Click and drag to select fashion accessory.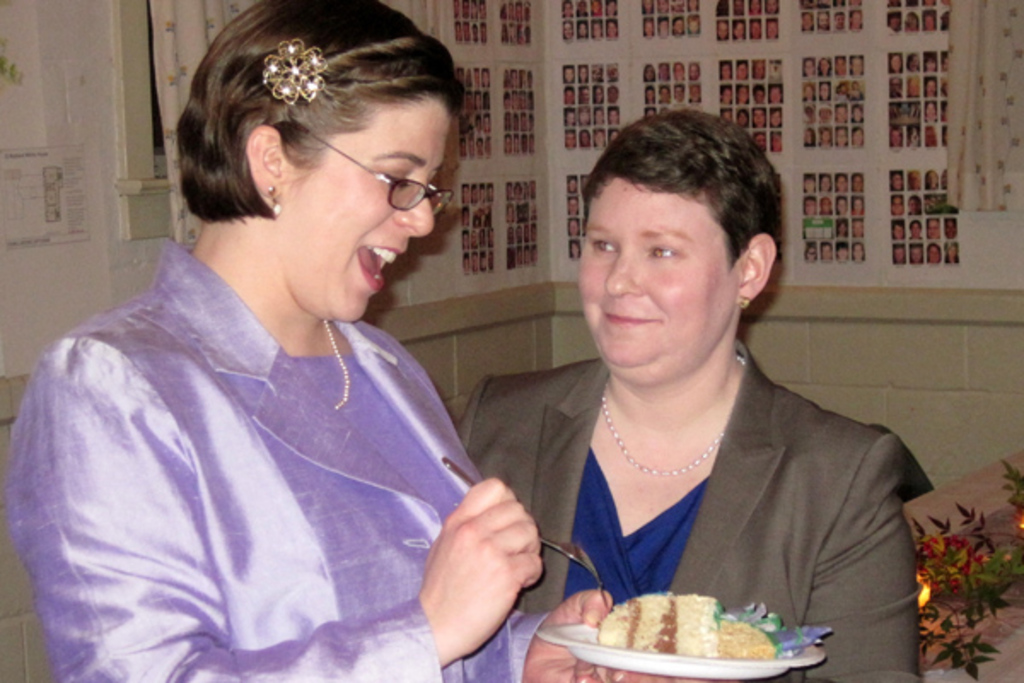
Selection: bbox(265, 186, 287, 215).
